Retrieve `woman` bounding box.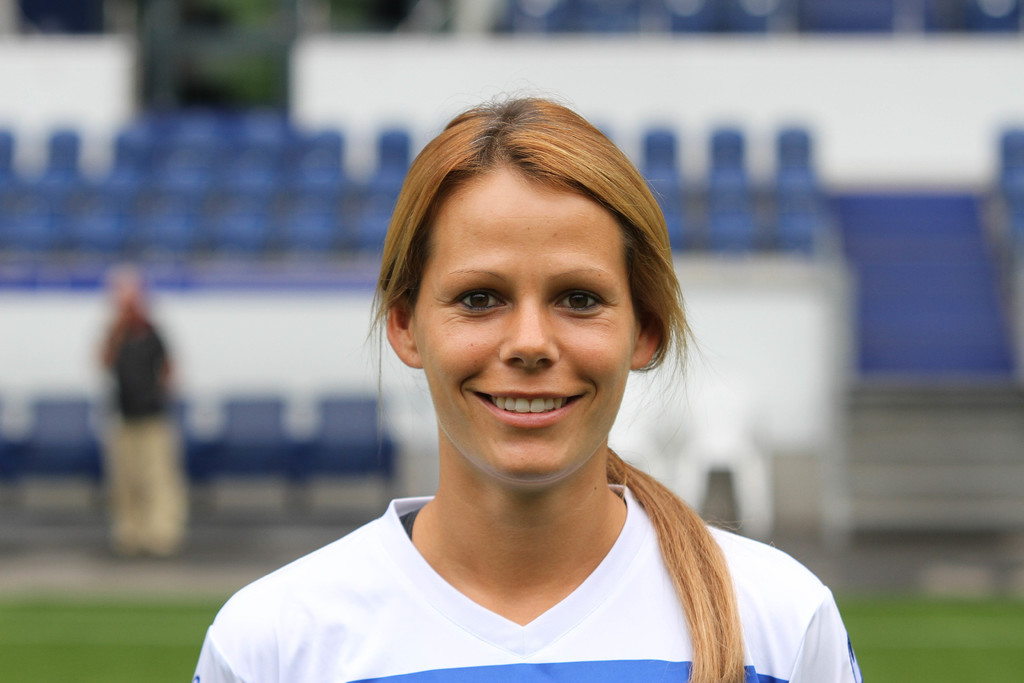
Bounding box: (186, 95, 867, 682).
